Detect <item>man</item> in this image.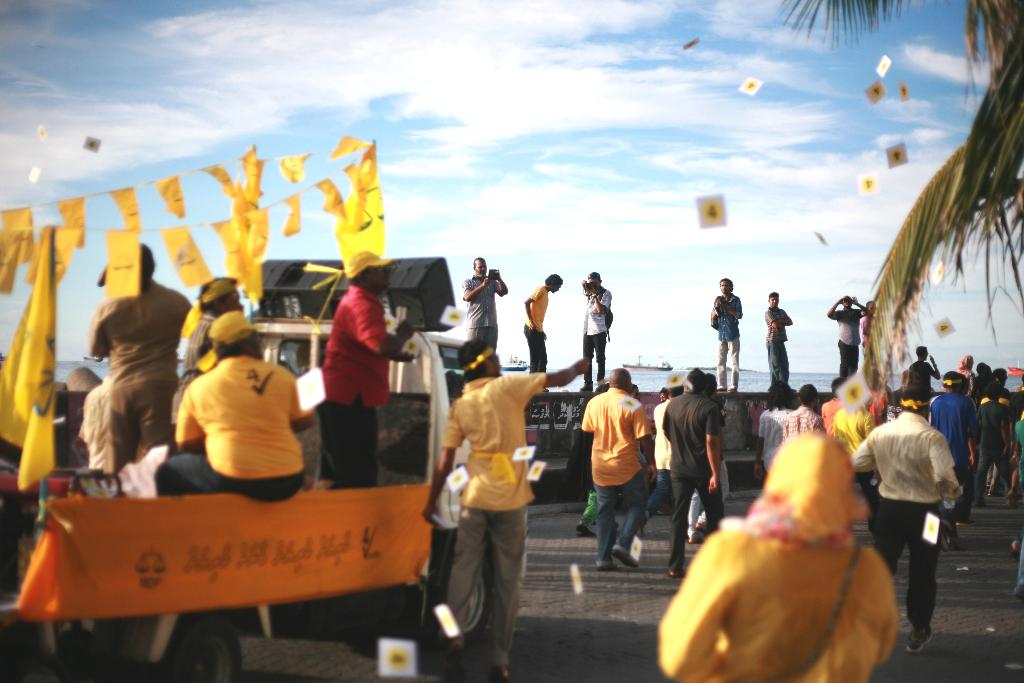
Detection: detection(711, 278, 739, 393).
